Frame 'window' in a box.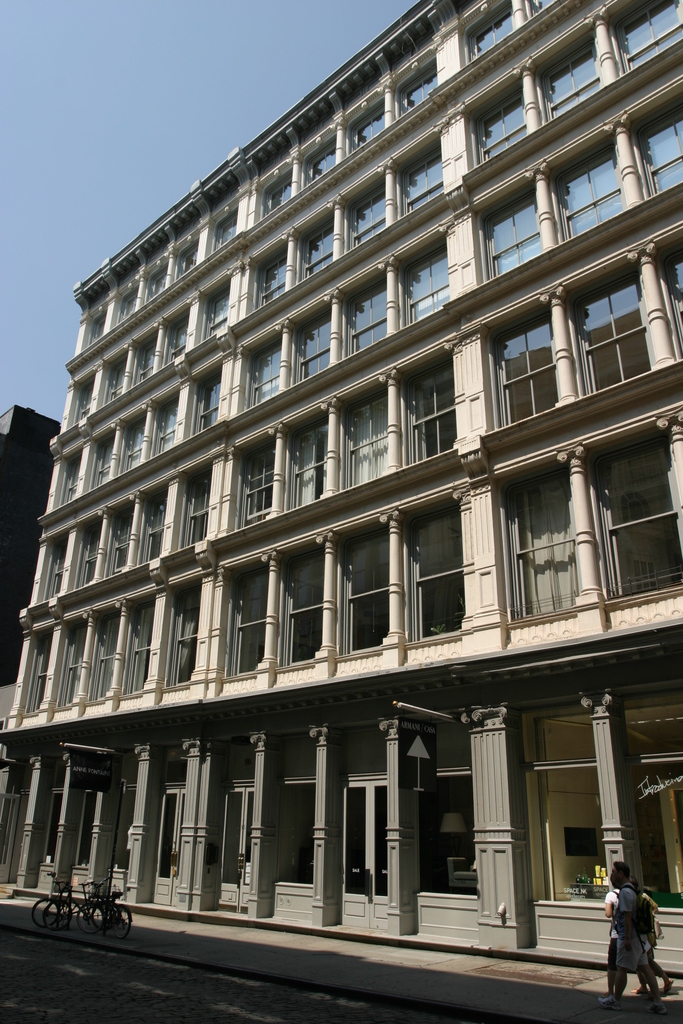
(334,384,402,486).
